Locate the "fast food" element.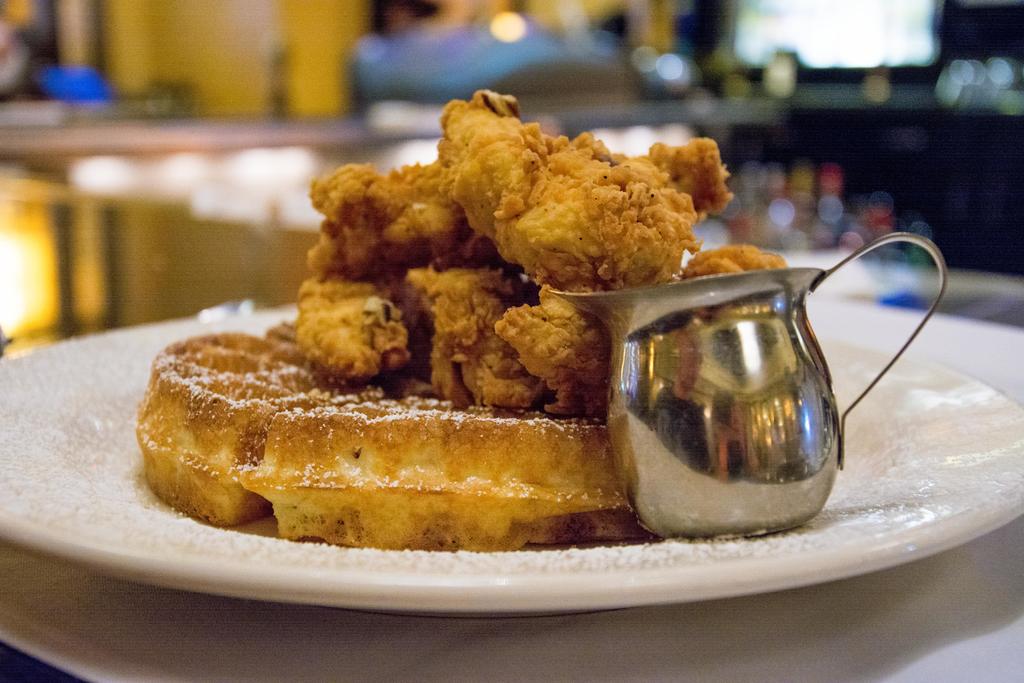
Element bbox: 100 309 643 557.
